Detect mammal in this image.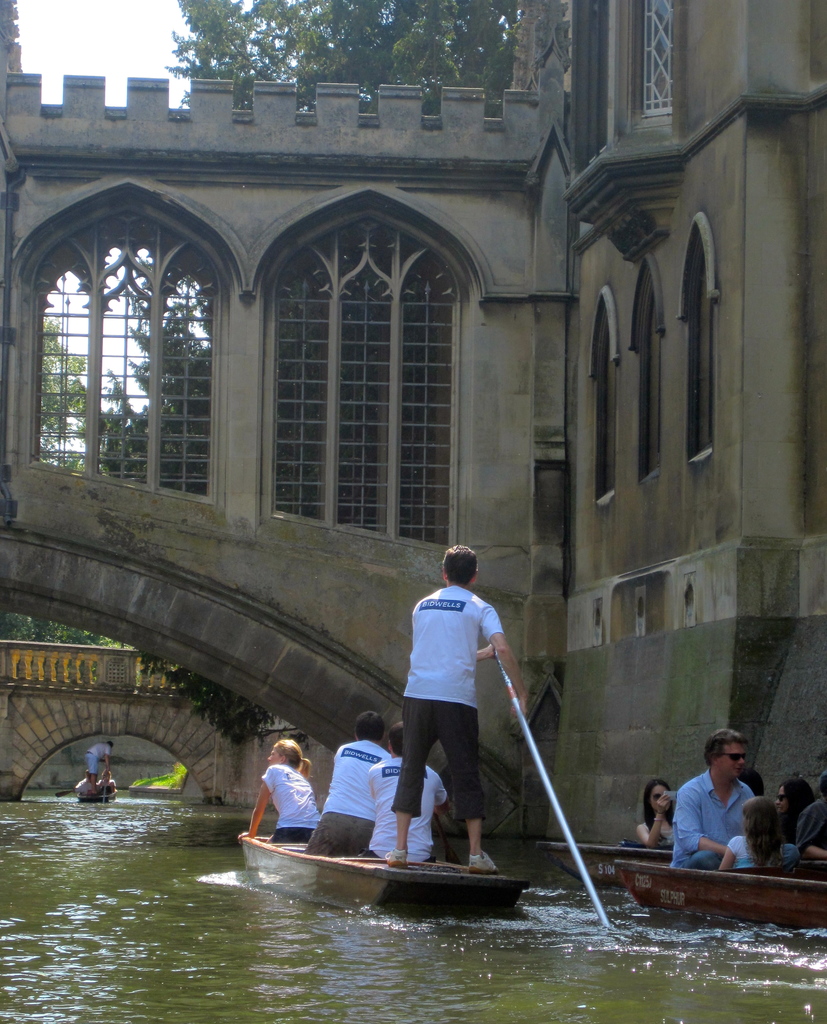
Detection: [639,778,672,850].
